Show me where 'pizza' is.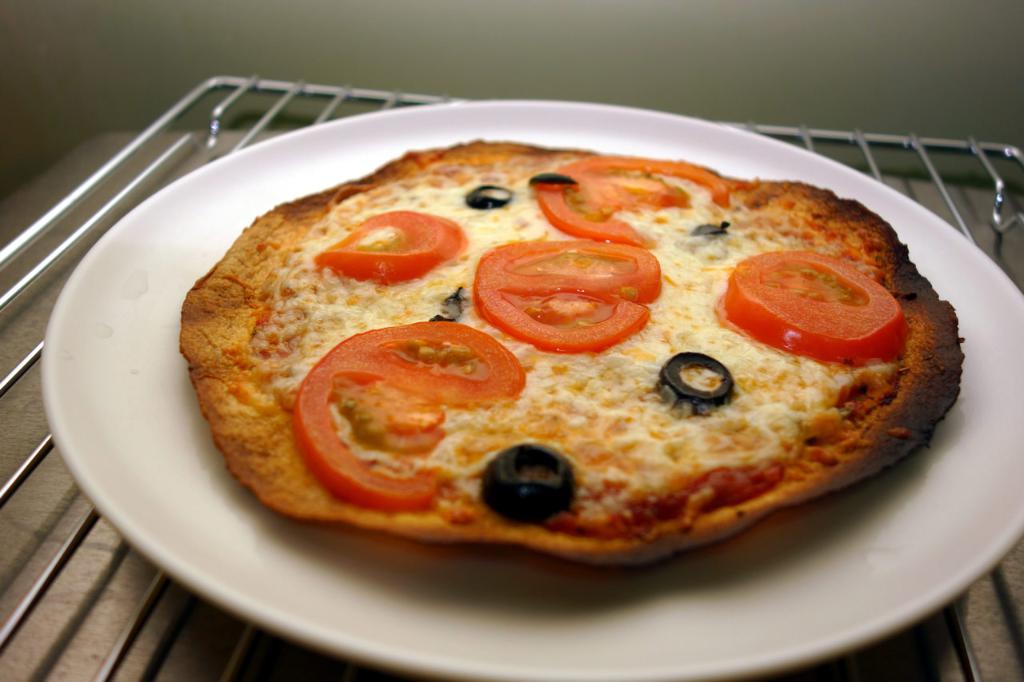
'pizza' is at (left=150, top=139, right=989, bottom=572).
